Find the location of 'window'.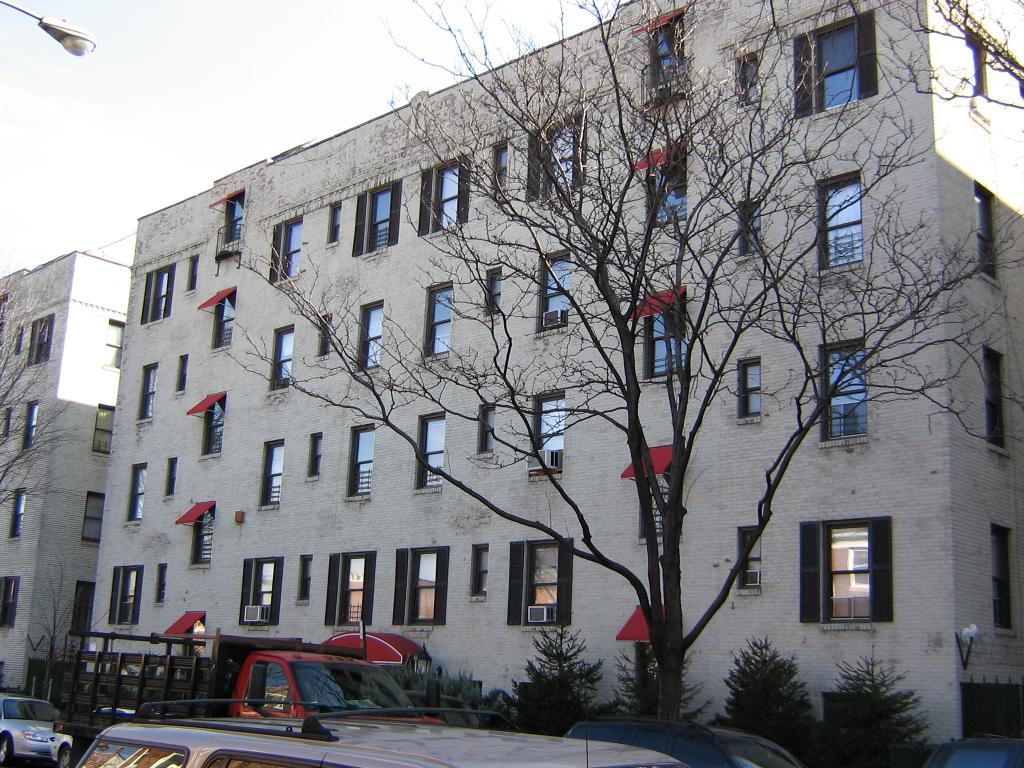
Location: bbox=(824, 340, 872, 447).
